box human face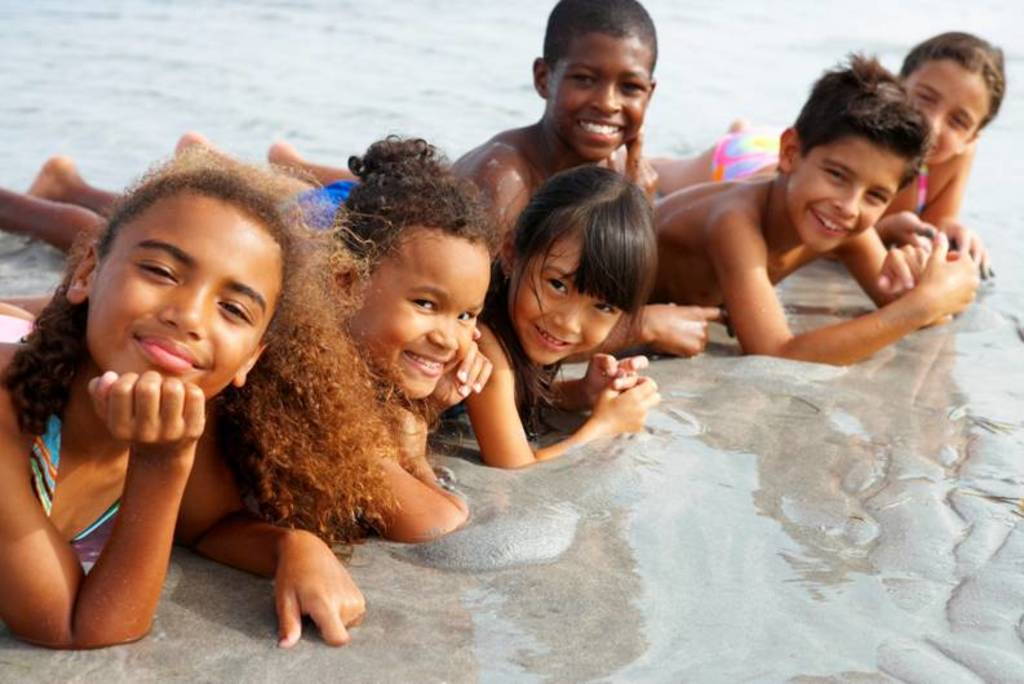
<region>351, 227, 493, 397</region>
